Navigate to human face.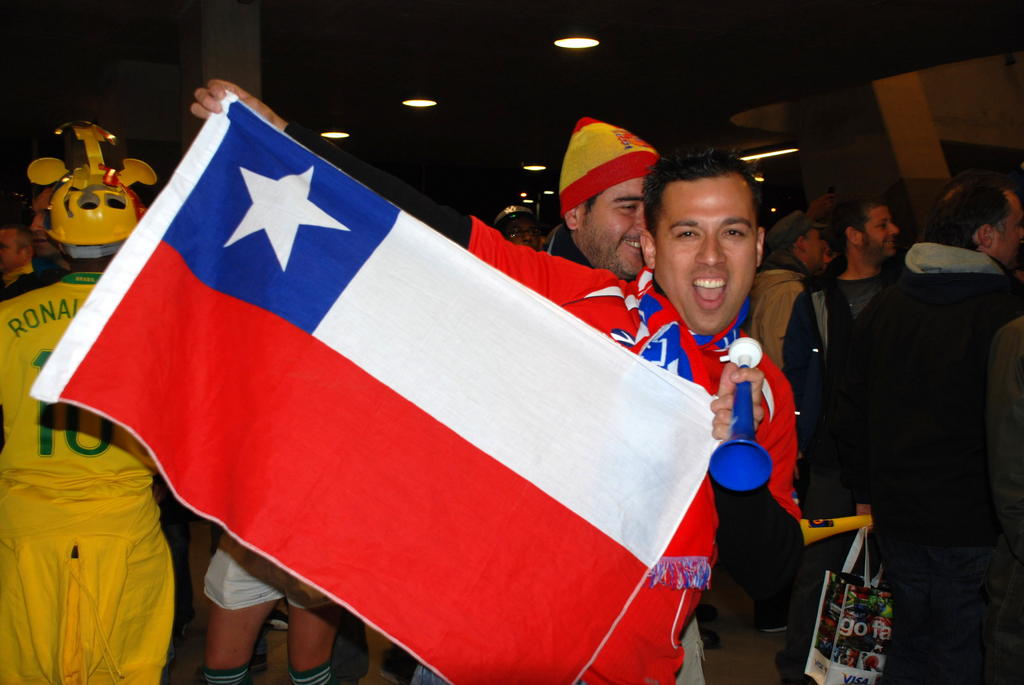
Navigation target: 1001:190:1023:262.
